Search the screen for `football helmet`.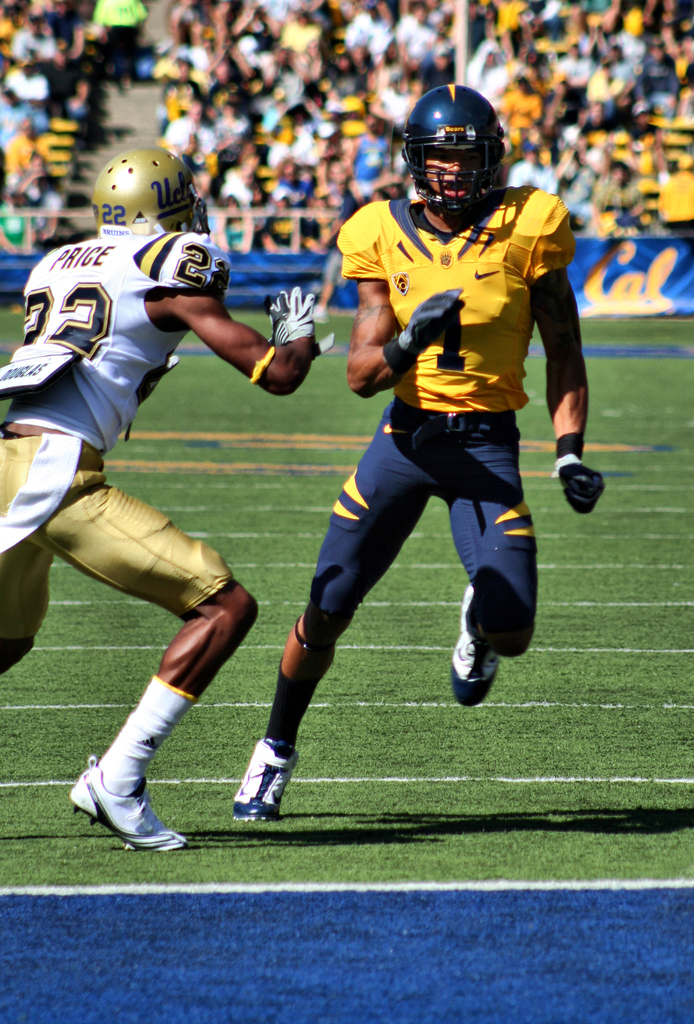
Found at 78 136 208 251.
